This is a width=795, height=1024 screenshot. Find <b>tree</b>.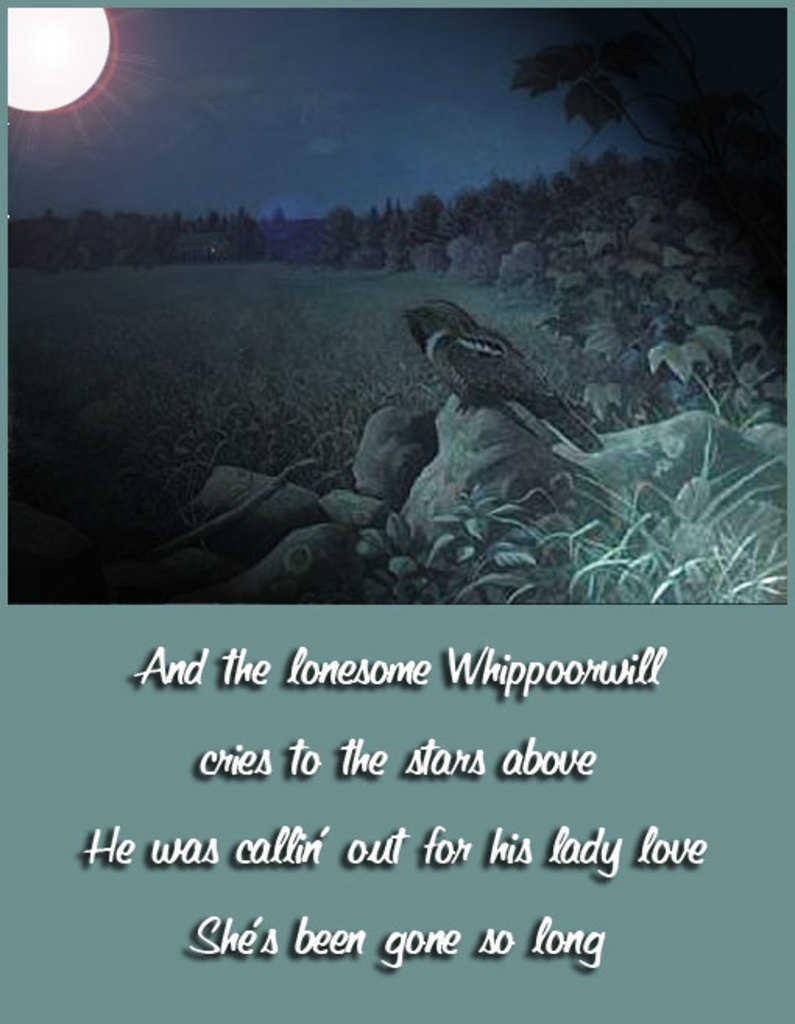
Bounding box: (left=312, top=196, right=360, bottom=273).
